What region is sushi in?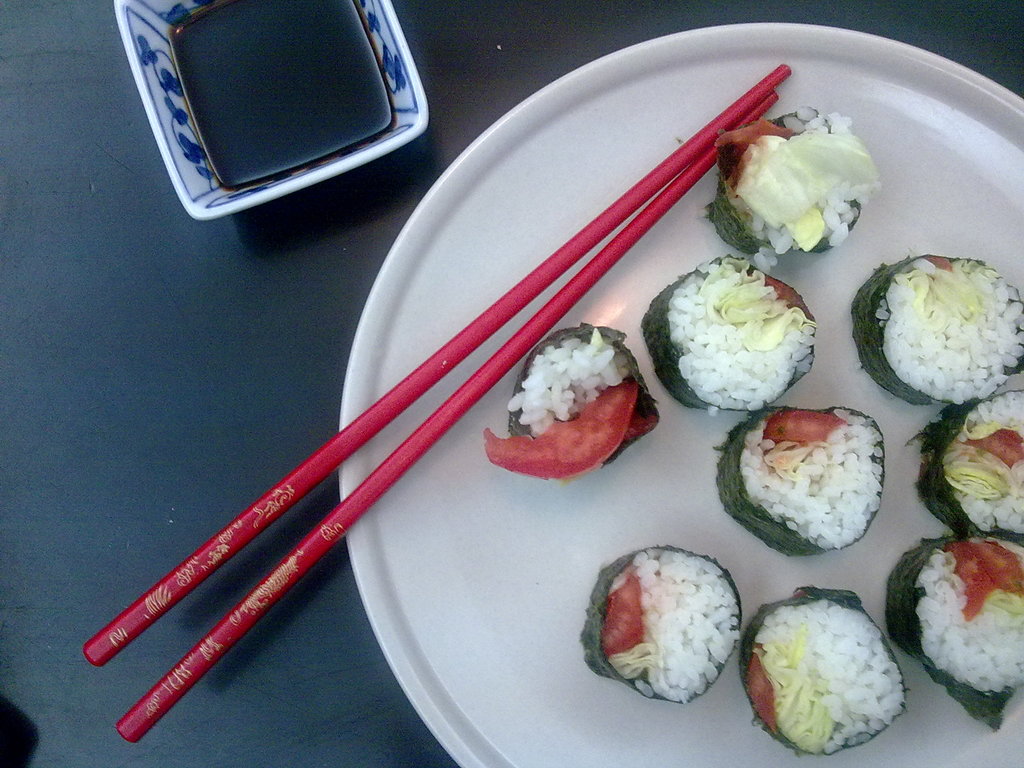
crop(906, 389, 1023, 543).
